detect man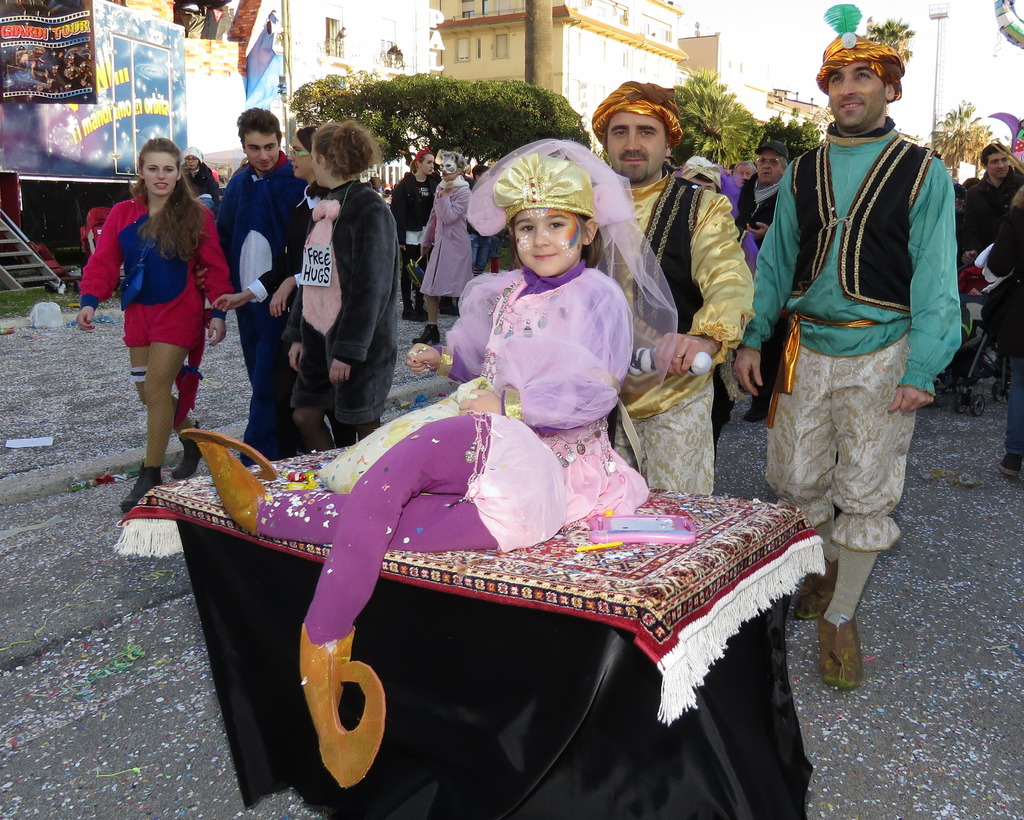
<box>662,154,675,169</box>
